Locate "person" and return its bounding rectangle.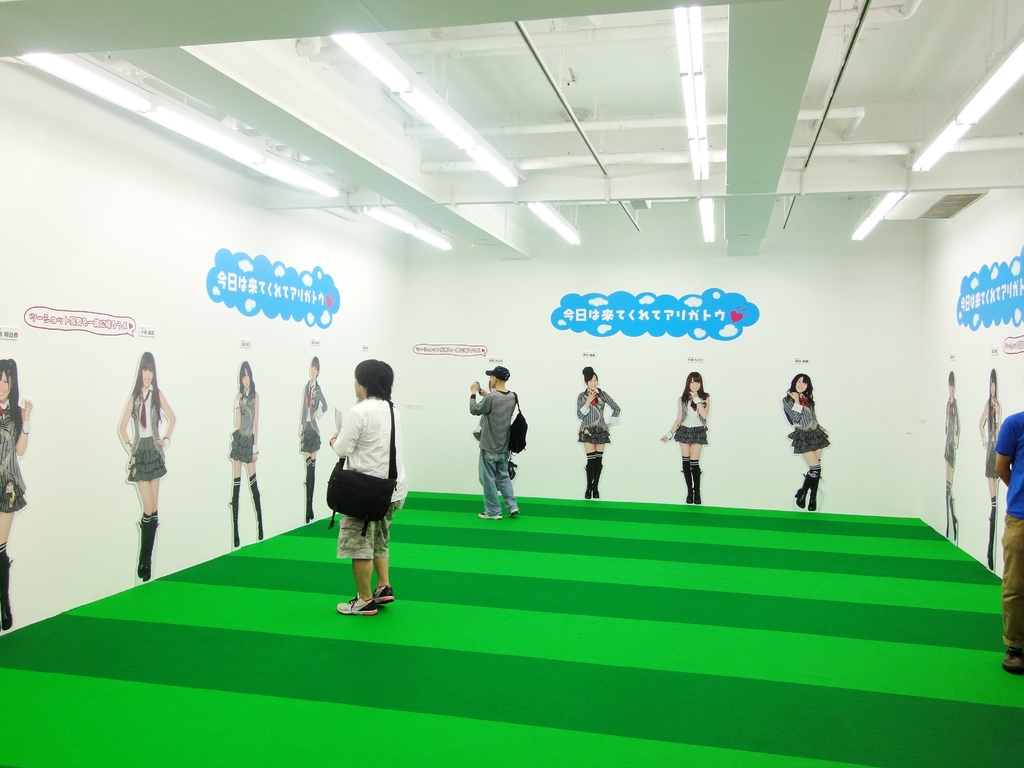
rect(118, 352, 179, 577).
